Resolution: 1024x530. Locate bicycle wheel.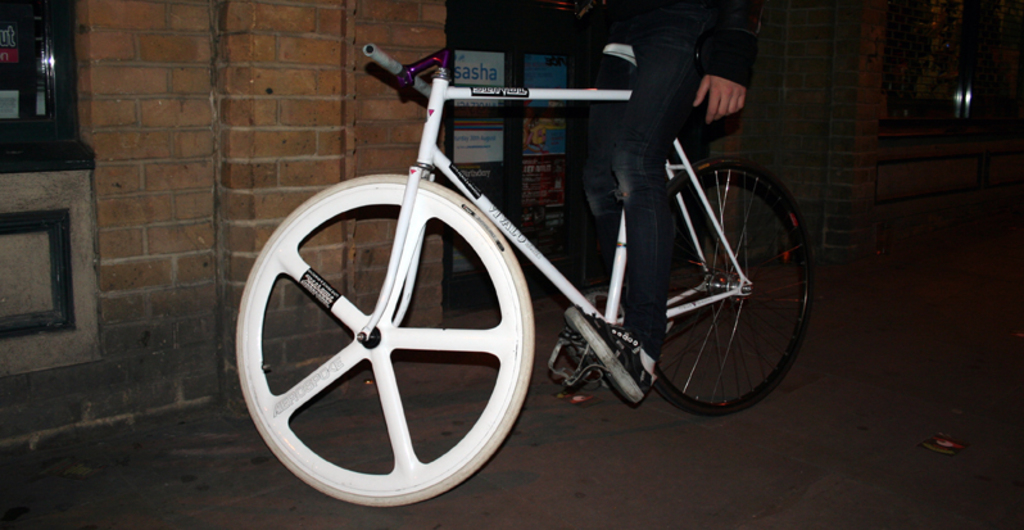
x1=624, y1=126, x2=820, y2=421.
